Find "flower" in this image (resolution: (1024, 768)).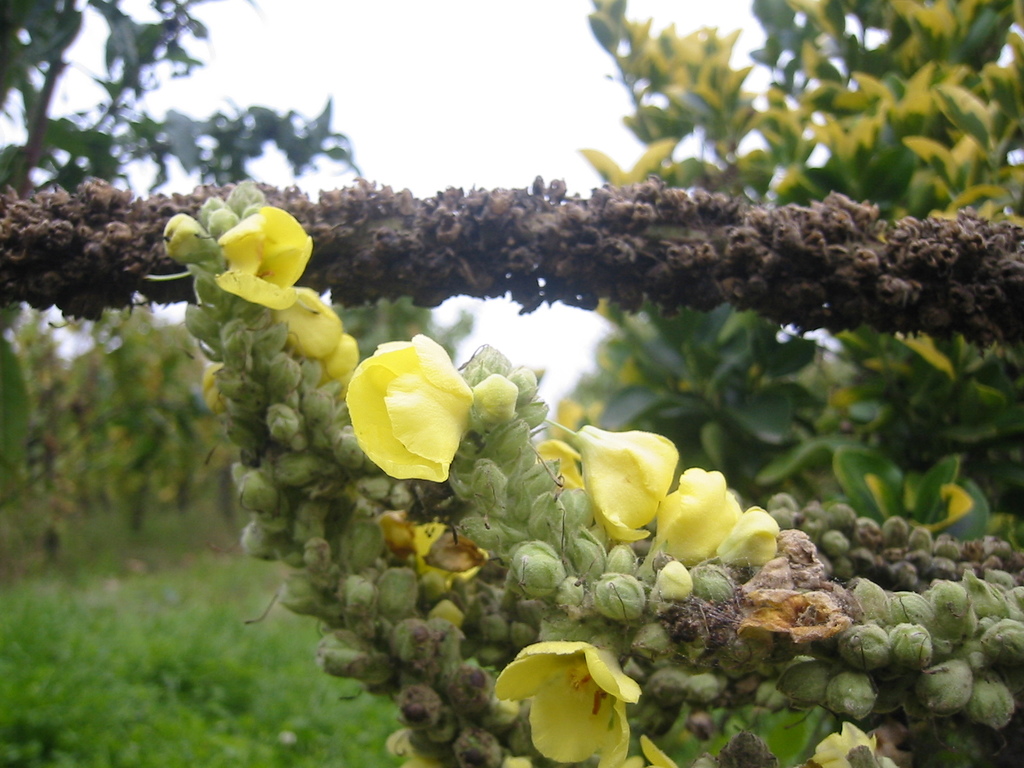
<box>215,204,314,320</box>.
